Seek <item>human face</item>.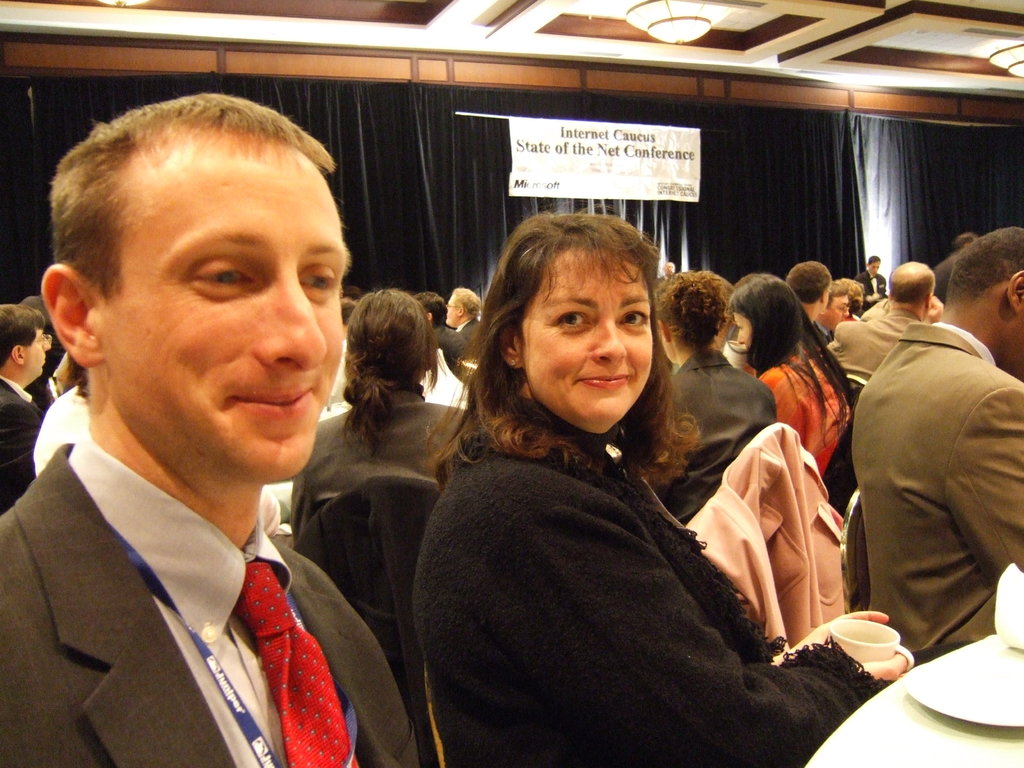
left=1007, top=312, right=1023, bottom=376.
